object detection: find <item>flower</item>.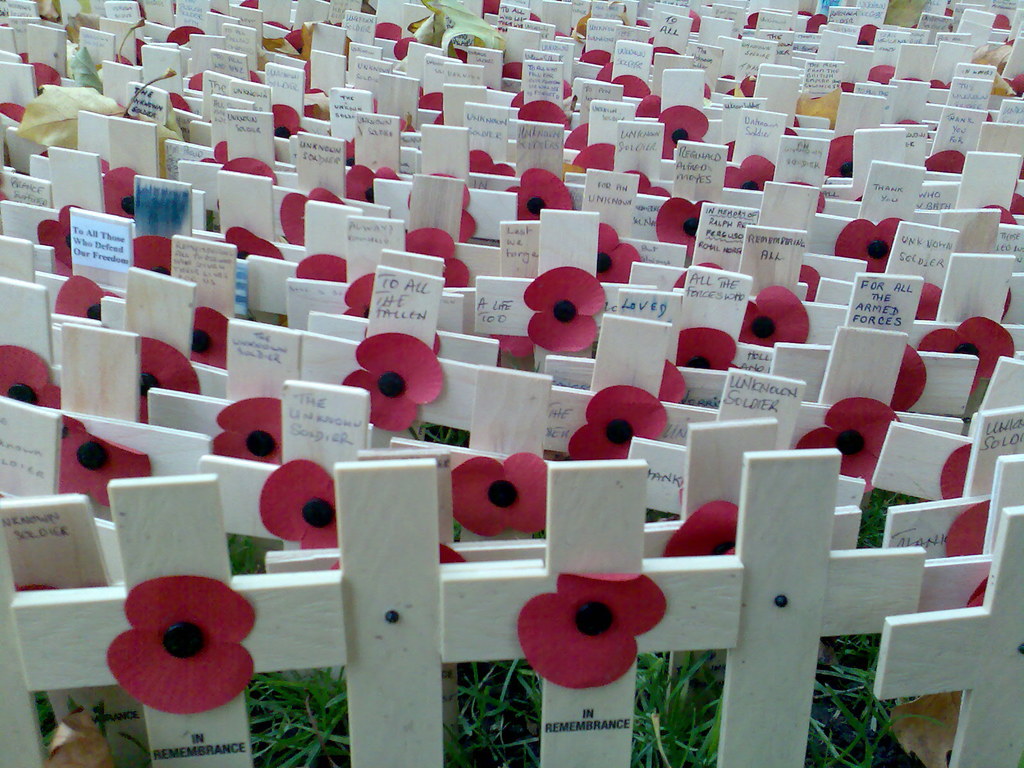
l=0, t=341, r=70, b=413.
